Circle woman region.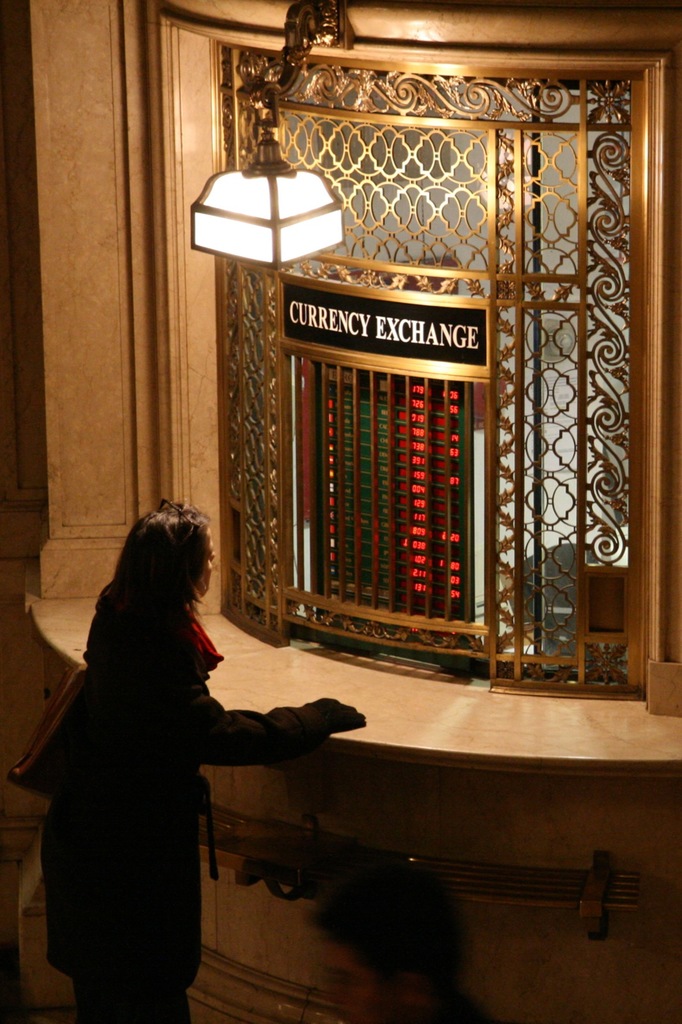
Region: box(52, 481, 311, 1012).
